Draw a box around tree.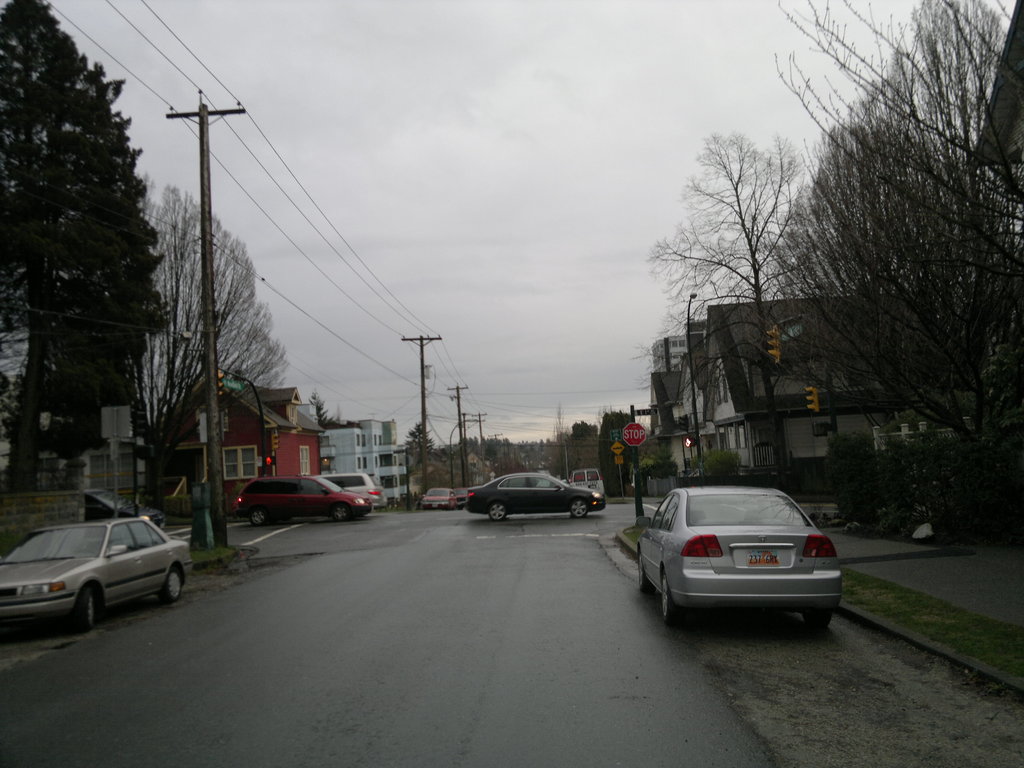
[789, 0, 1023, 513].
